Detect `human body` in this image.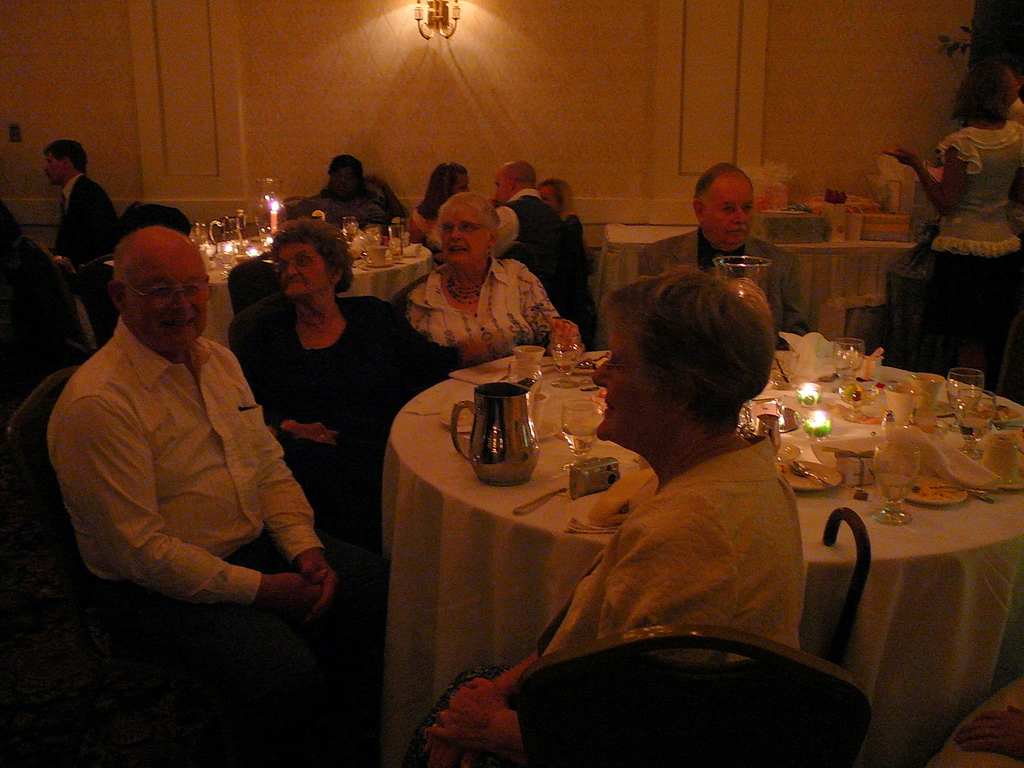
Detection: {"left": 230, "top": 289, "right": 442, "bottom": 600}.
